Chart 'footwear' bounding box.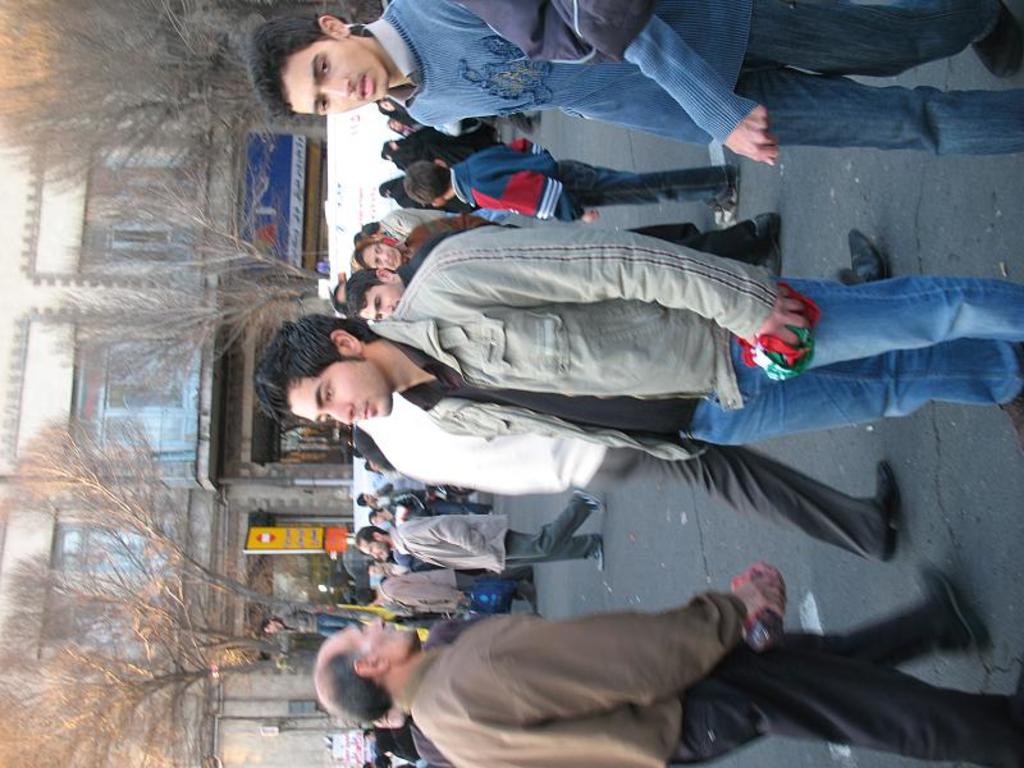
Charted: <bbox>759, 215, 780, 278</bbox>.
